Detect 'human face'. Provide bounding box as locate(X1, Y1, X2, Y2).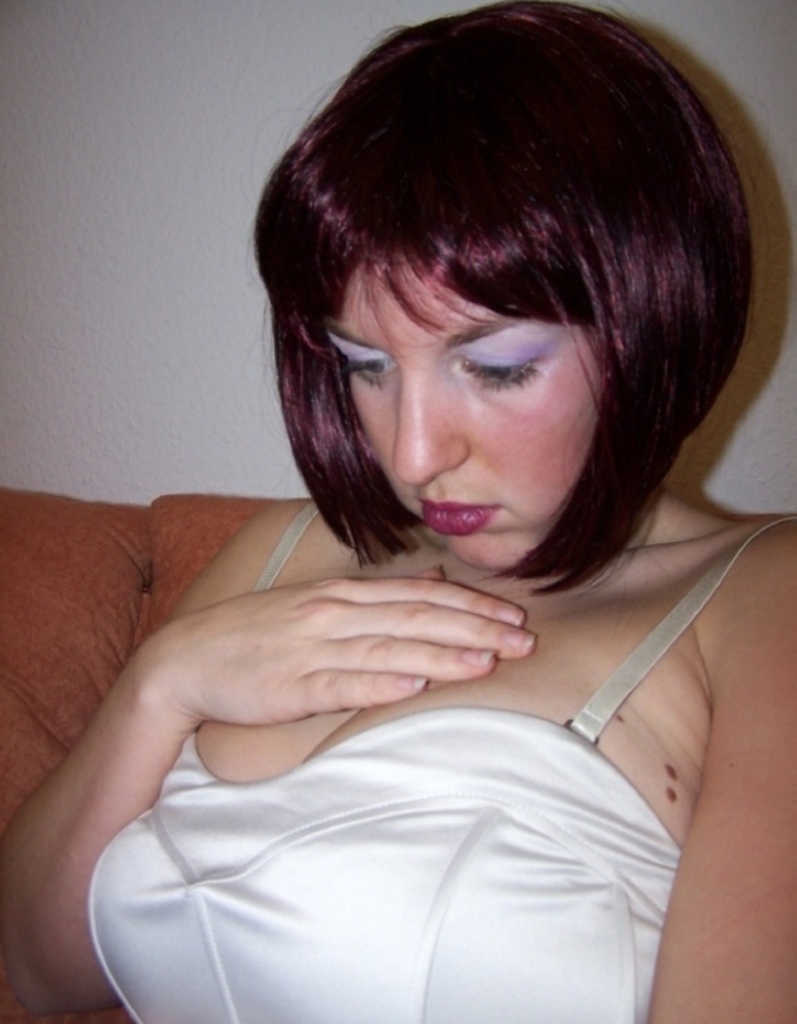
locate(323, 266, 603, 569).
